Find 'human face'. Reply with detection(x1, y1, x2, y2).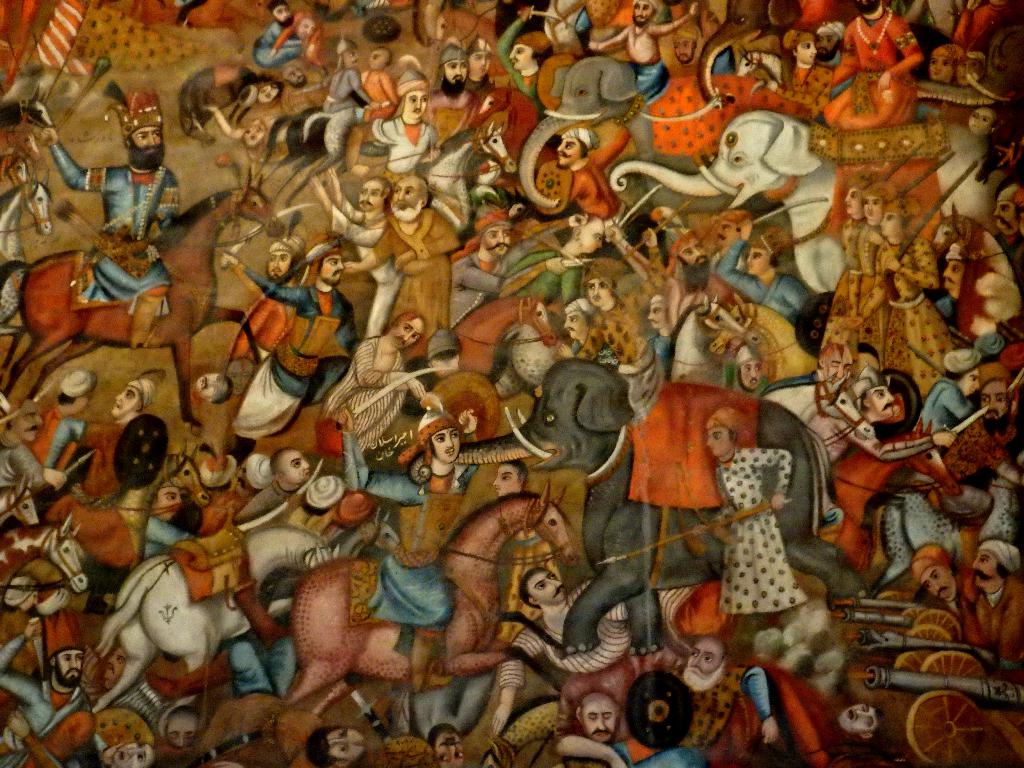
detection(225, 363, 250, 397).
